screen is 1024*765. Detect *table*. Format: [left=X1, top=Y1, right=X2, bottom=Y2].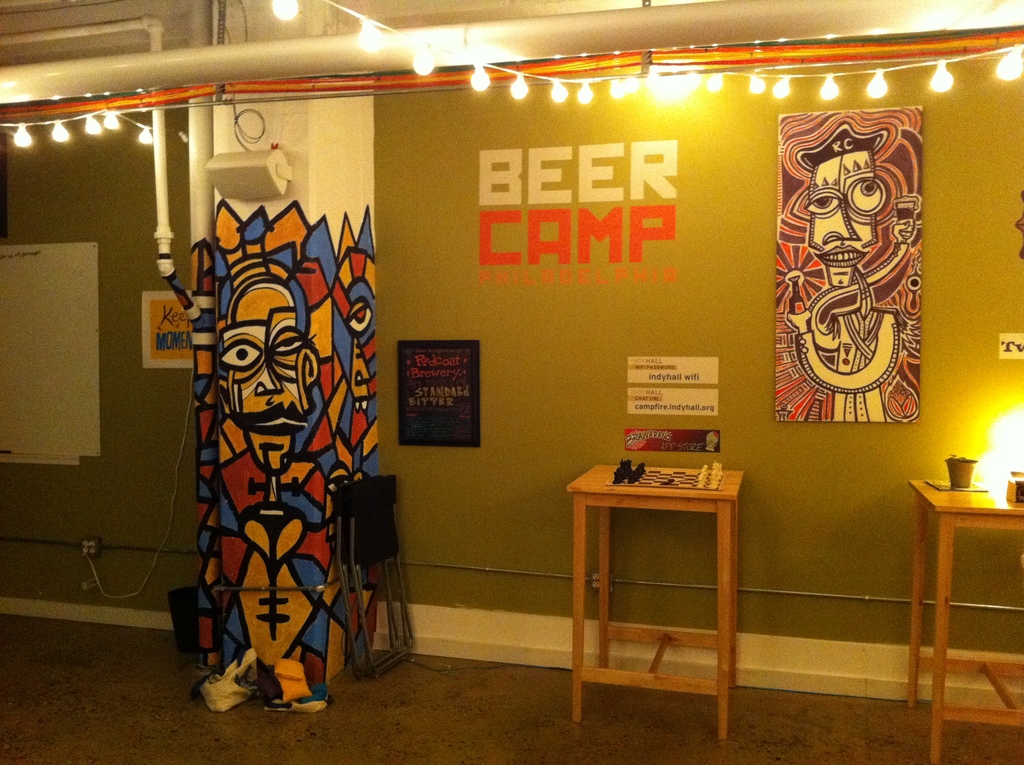
[left=878, top=462, right=1015, bottom=738].
